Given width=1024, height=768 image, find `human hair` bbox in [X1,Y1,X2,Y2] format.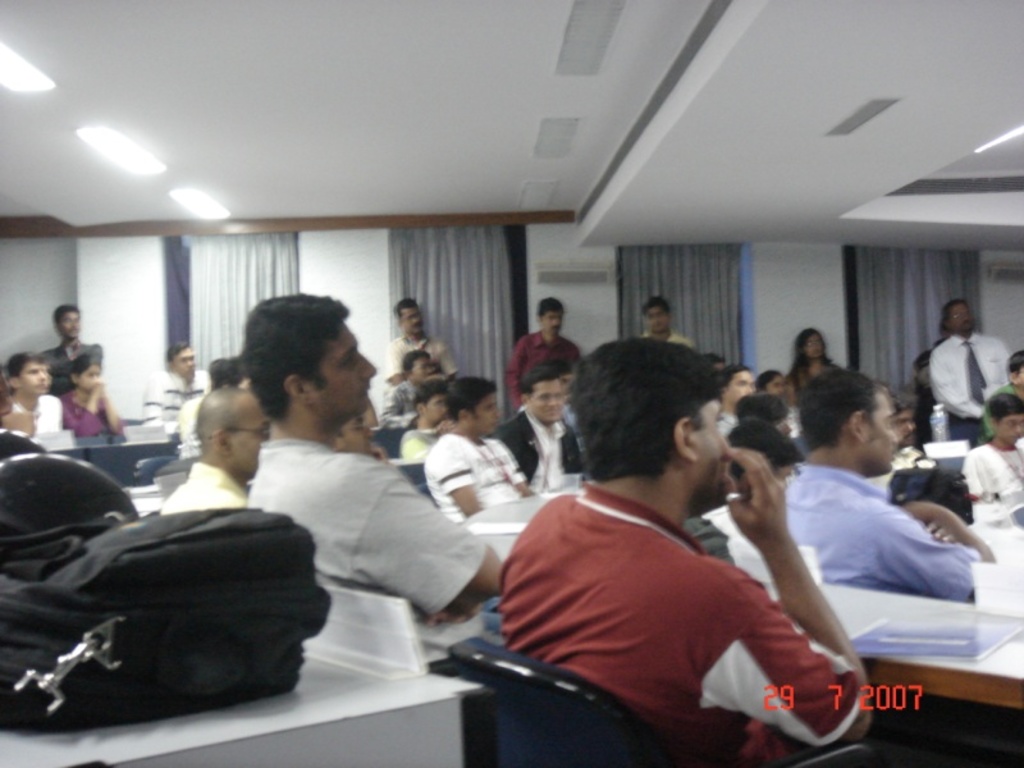
[640,296,667,310].
